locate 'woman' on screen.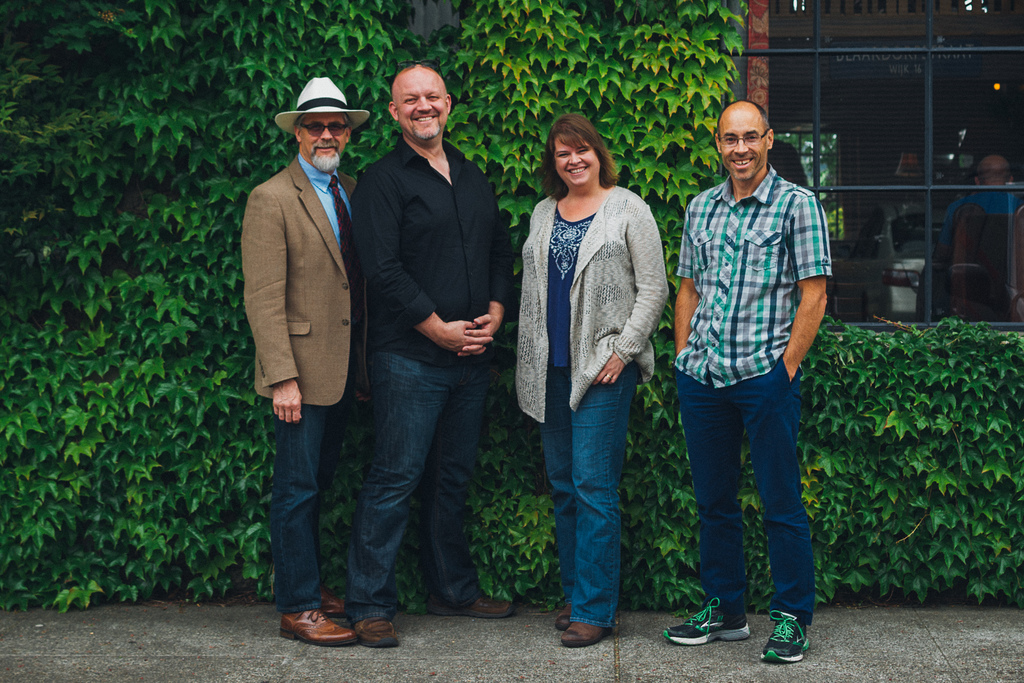
On screen at l=509, t=108, r=666, b=646.
